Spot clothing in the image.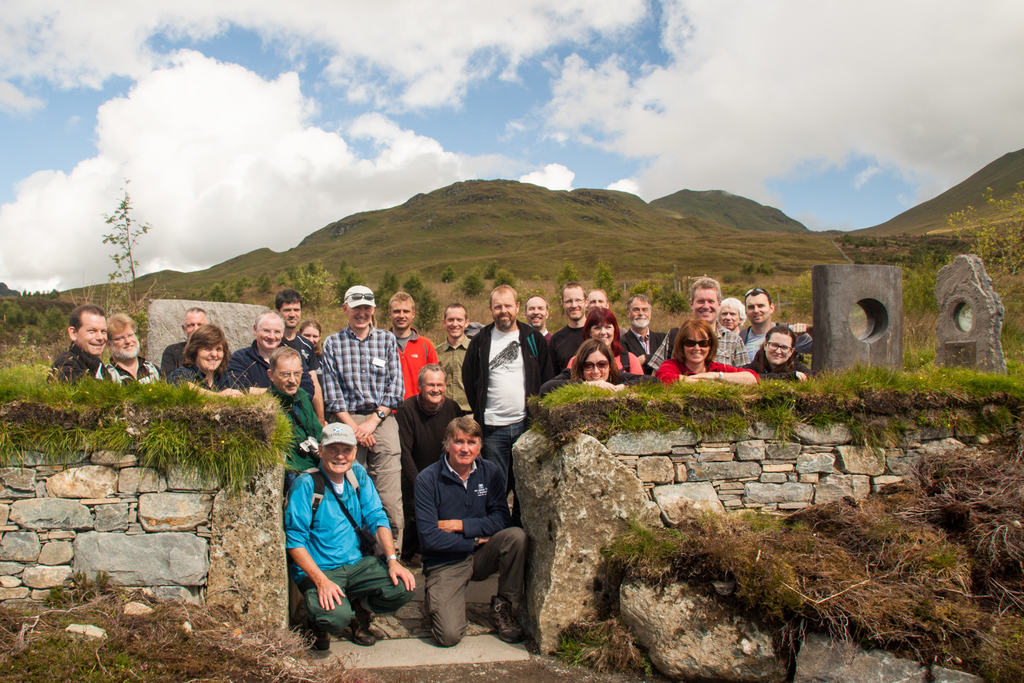
clothing found at bbox=(379, 325, 448, 413).
